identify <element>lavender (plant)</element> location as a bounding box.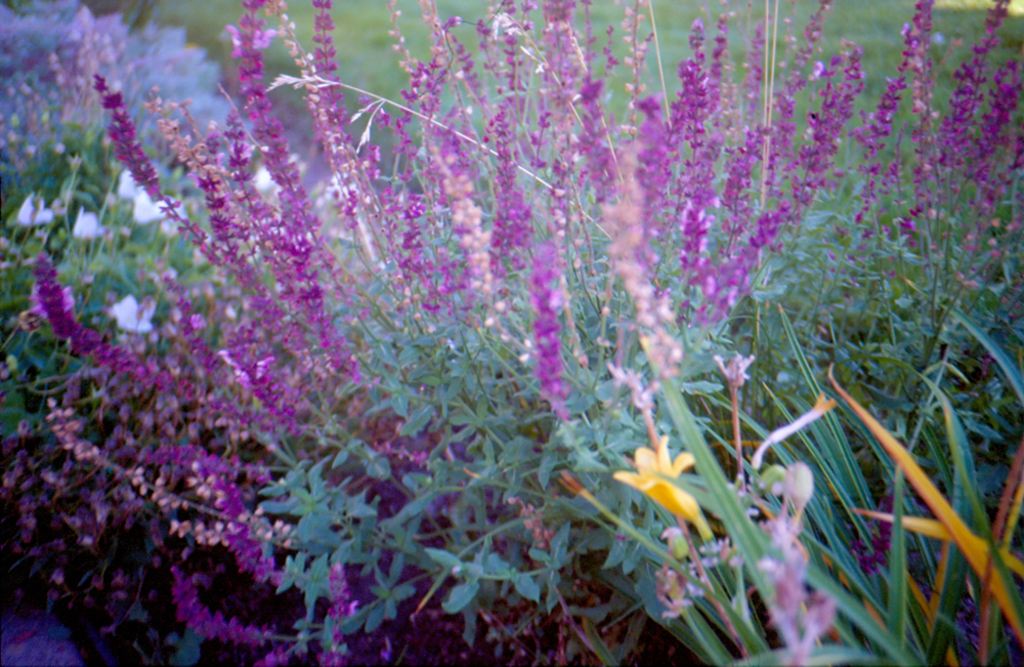
x1=224 y1=317 x2=321 y2=431.
